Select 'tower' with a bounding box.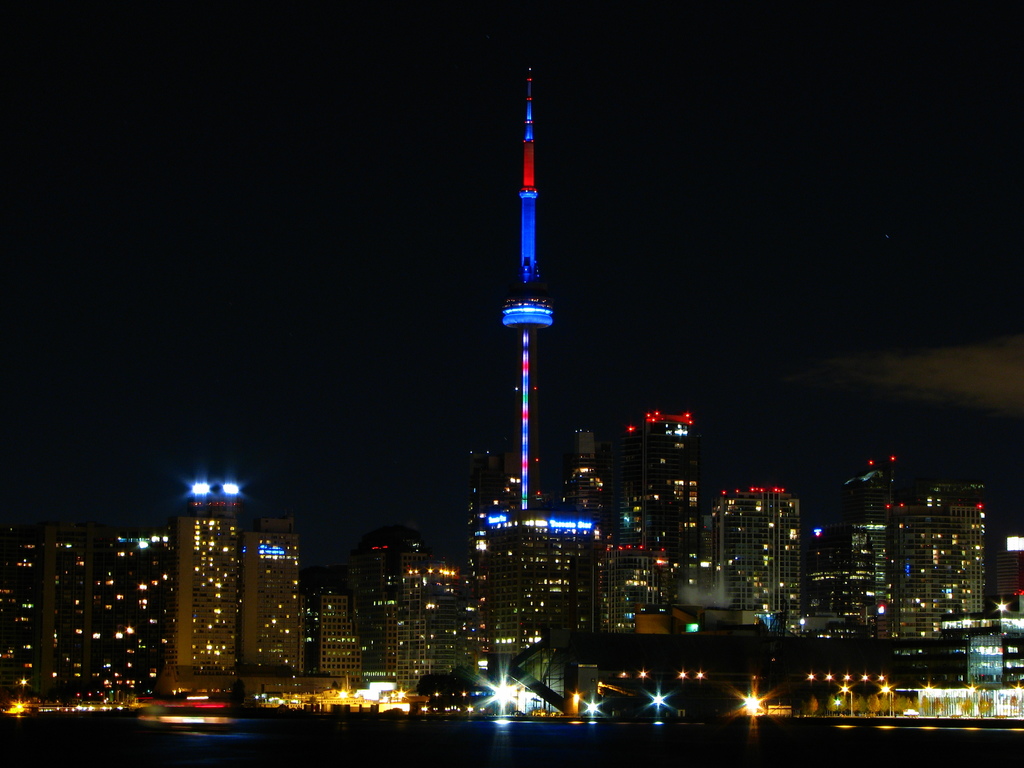
<region>173, 478, 256, 685</region>.
